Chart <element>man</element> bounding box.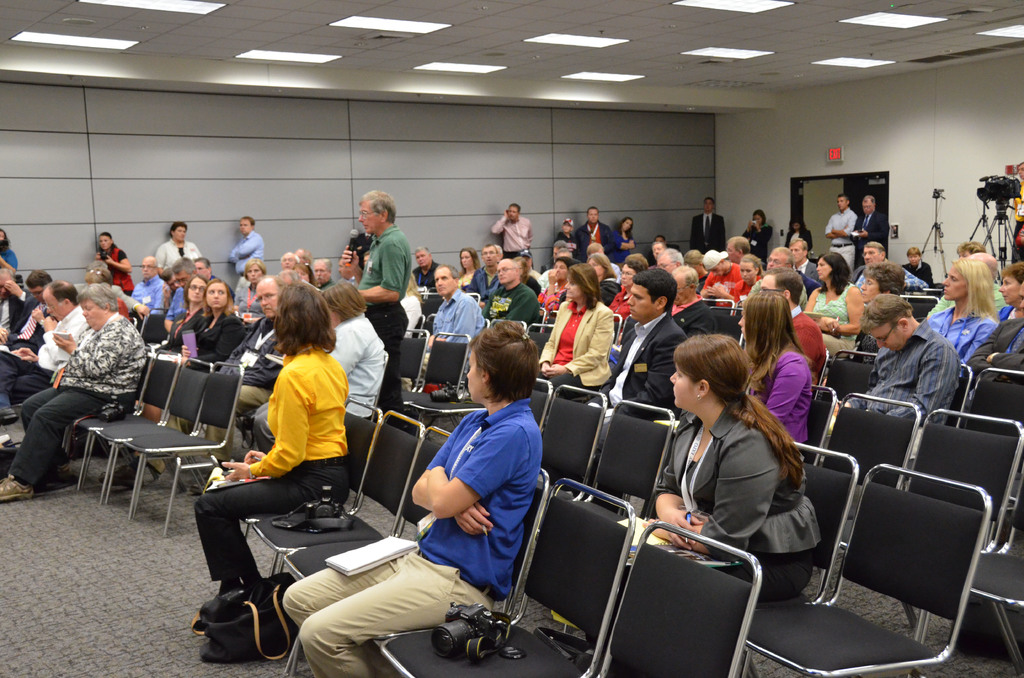
Charted: Rect(191, 257, 236, 300).
